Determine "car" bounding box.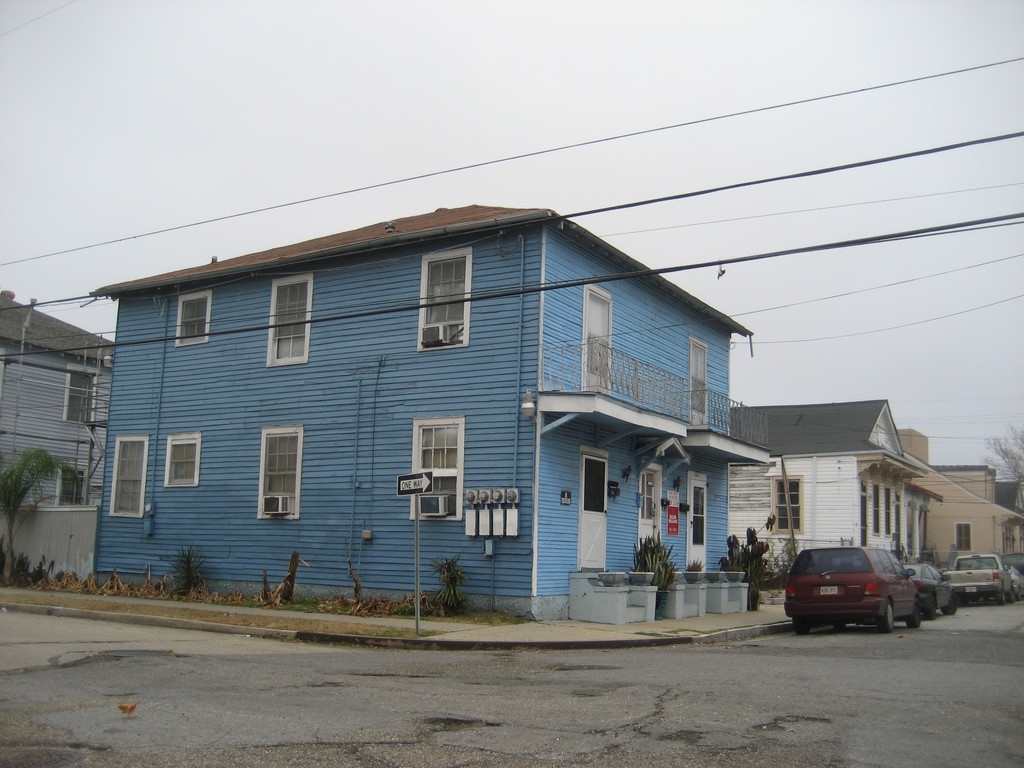
Determined: bbox=[785, 545, 917, 632].
